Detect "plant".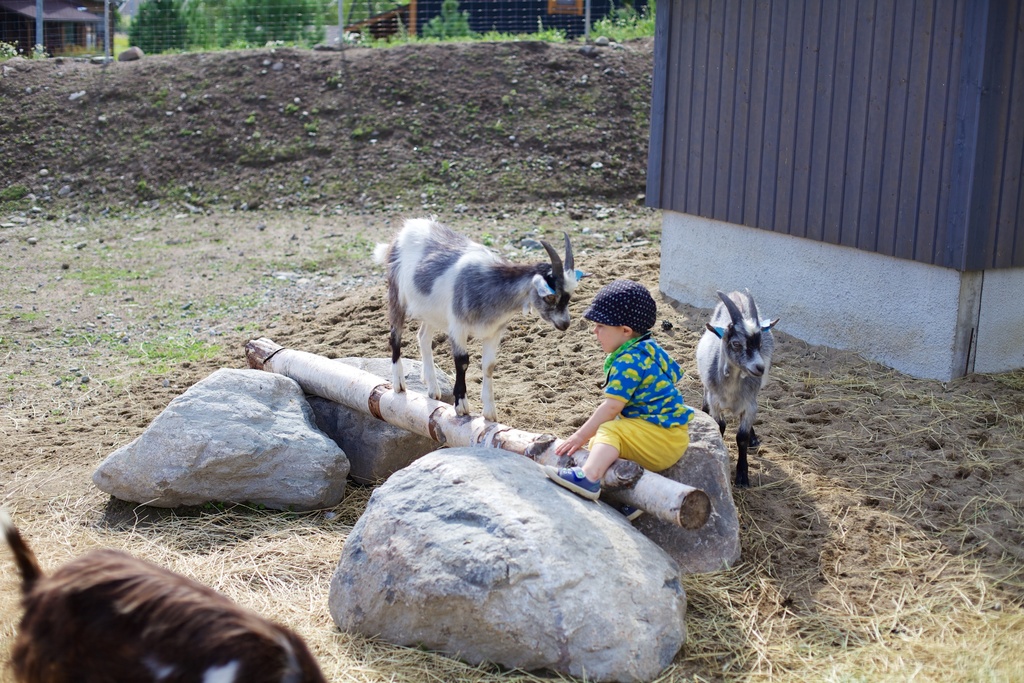
Detected at l=135, t=320, r=241, b=371.
